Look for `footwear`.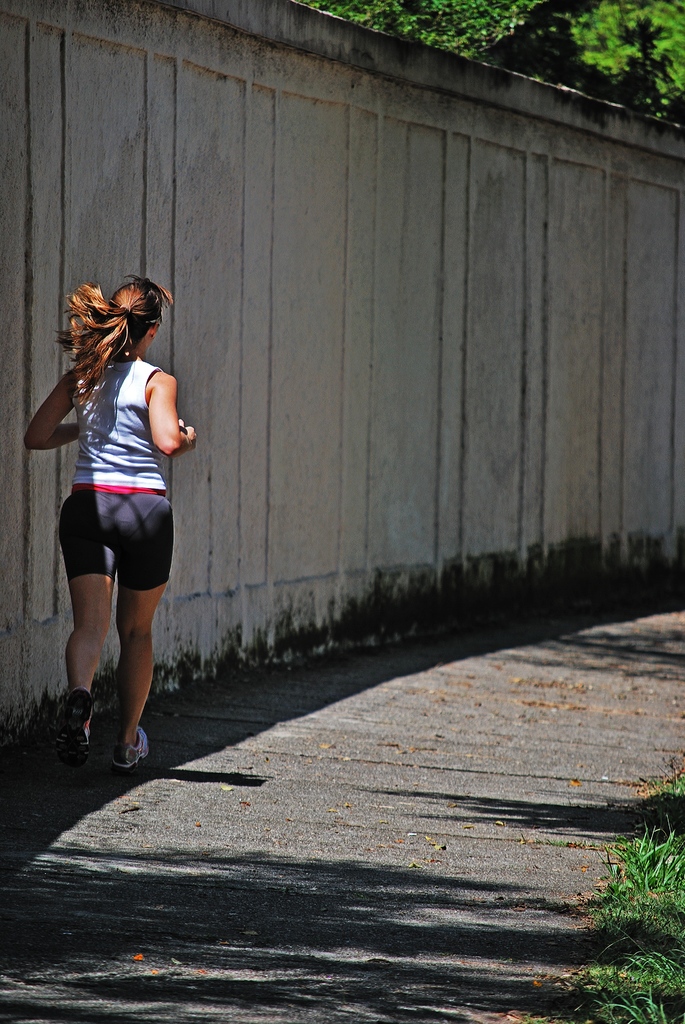
Found: <box>112,724,152,771</box>.
